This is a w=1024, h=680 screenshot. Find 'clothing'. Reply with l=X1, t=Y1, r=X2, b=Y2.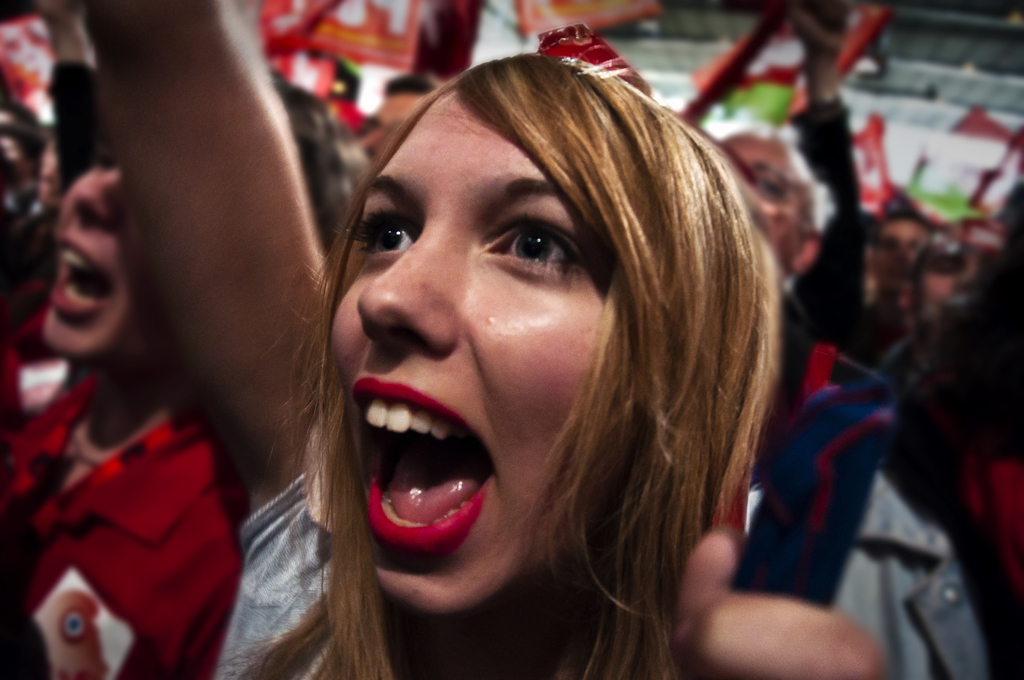
l=207, t=473, r=993, b=679.
